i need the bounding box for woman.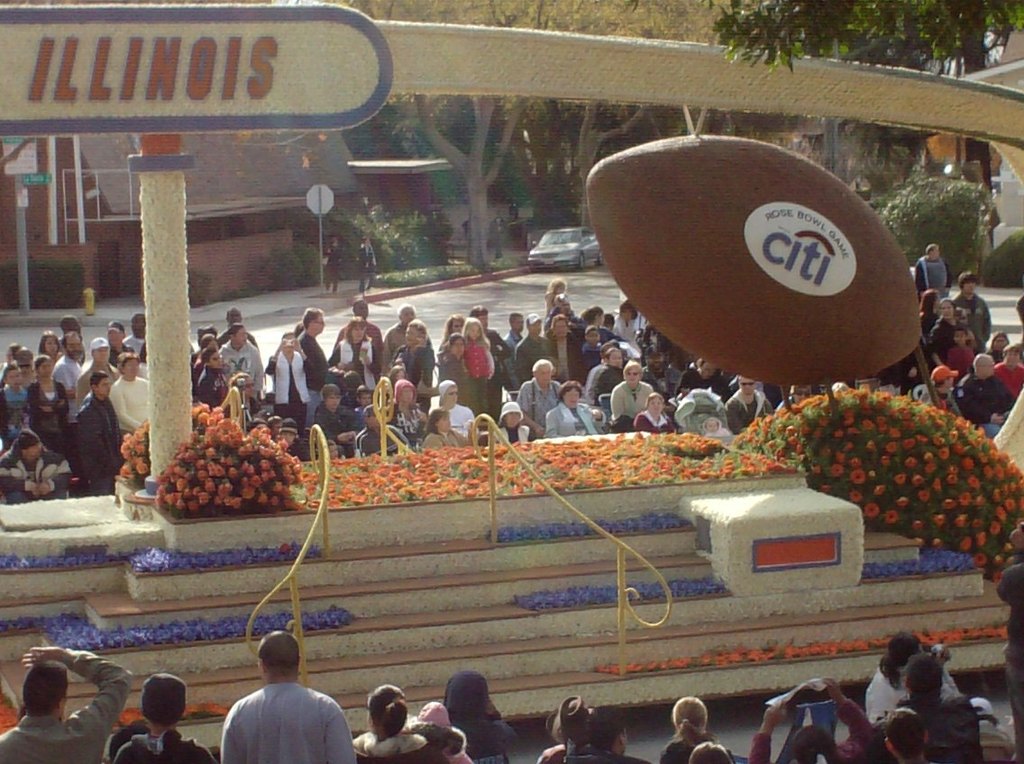
Here it is: region(615, 301, 638, 348).
